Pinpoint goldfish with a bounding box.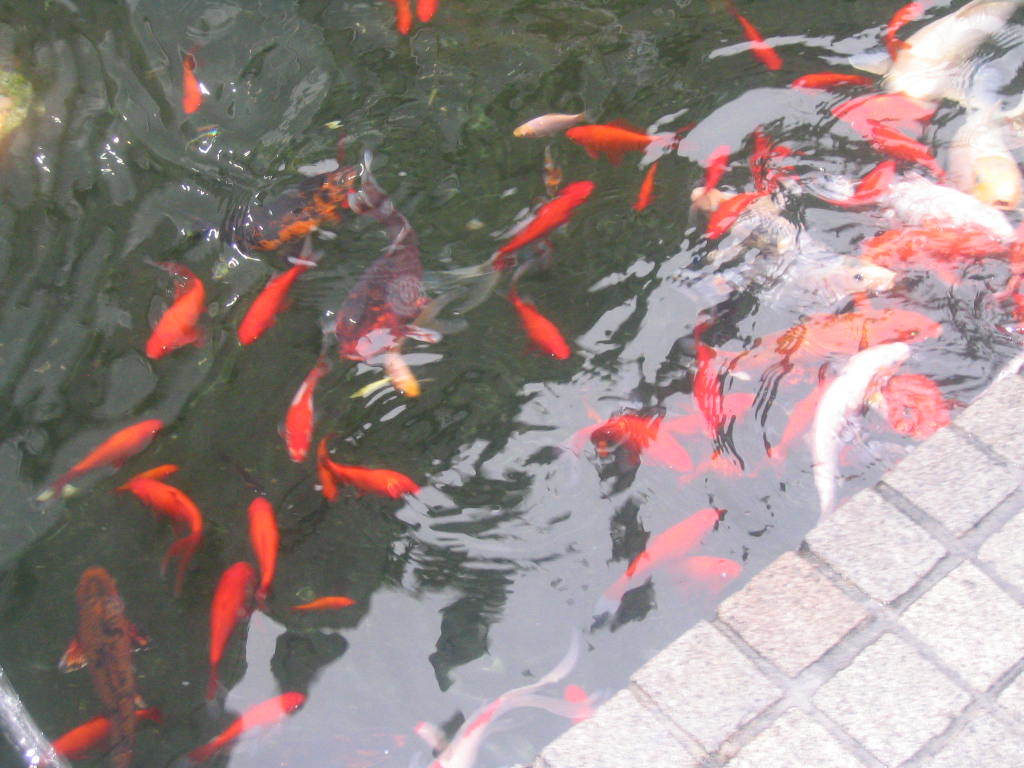
565 109 676 156.
